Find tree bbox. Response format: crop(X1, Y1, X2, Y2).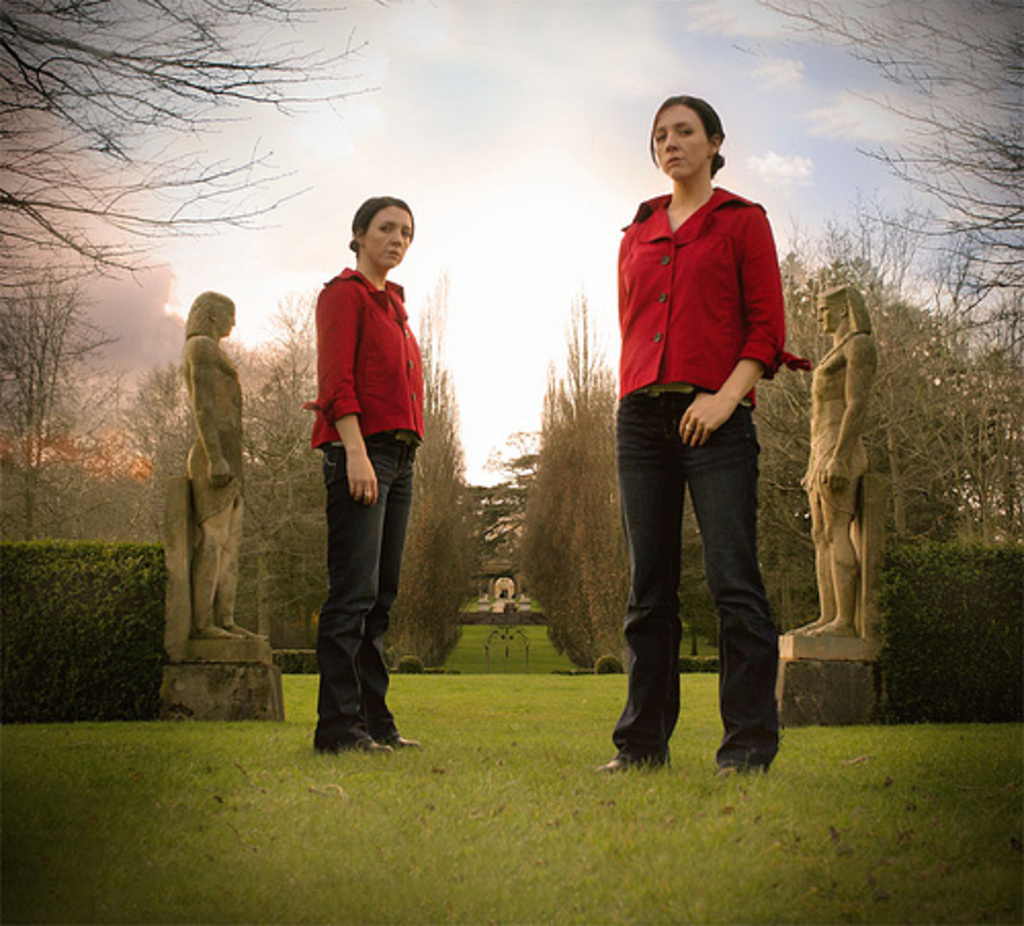
crop(518, 295, 635, 680).
